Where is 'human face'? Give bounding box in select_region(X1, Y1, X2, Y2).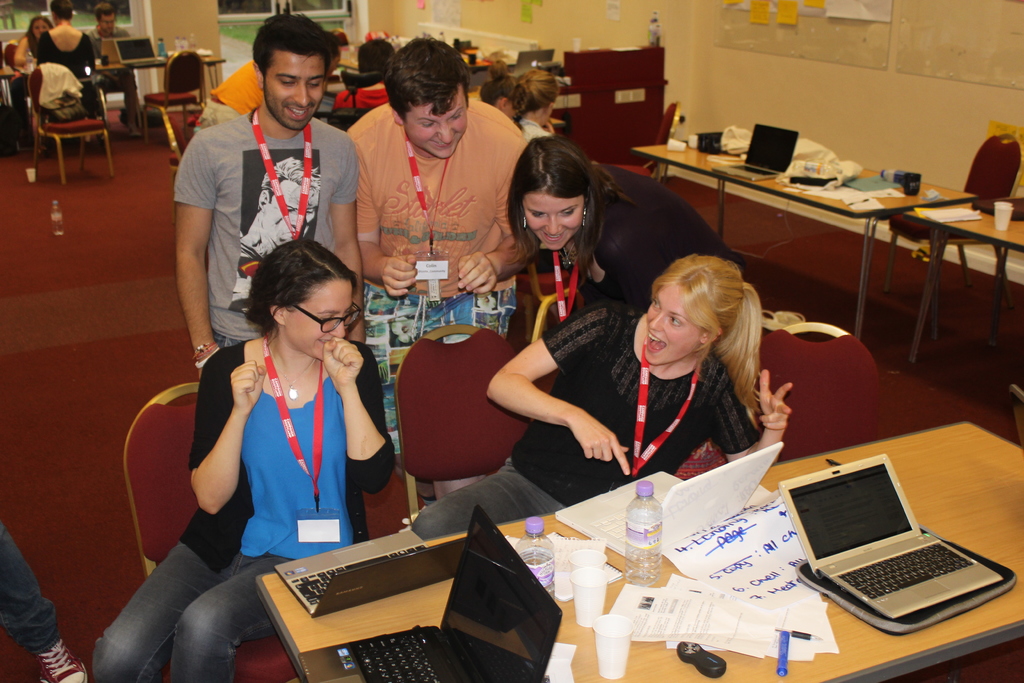
select_region(268, 52, 321, 131).
